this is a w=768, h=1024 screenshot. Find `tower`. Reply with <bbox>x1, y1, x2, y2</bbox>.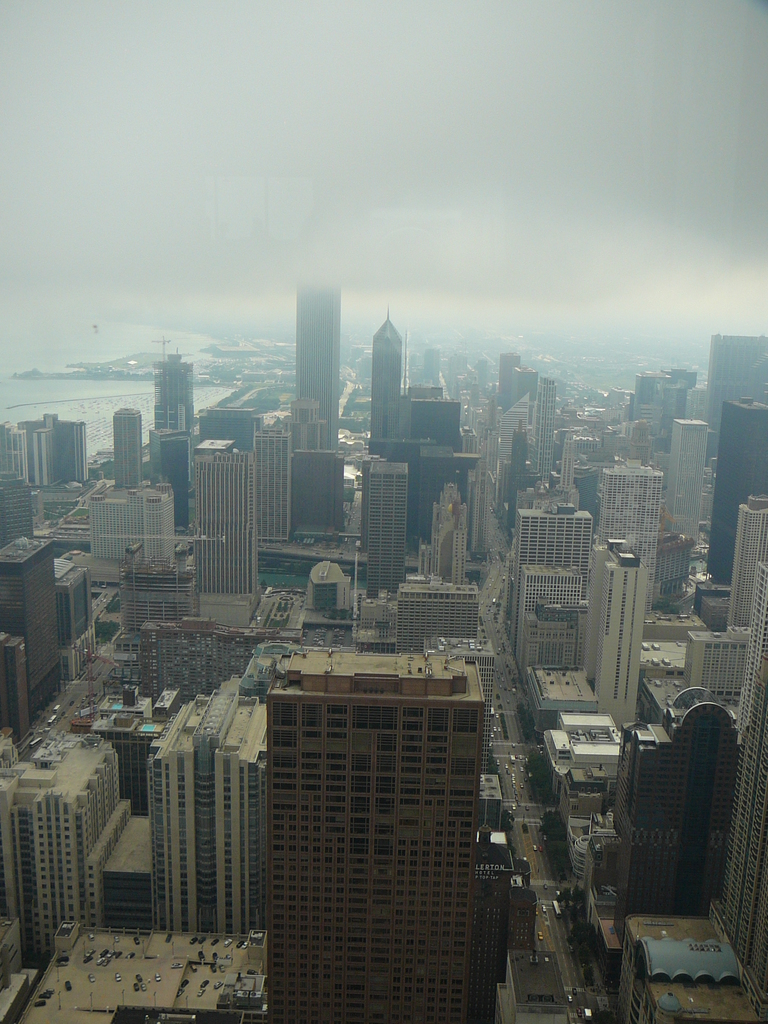
<bbox>723, 465, 767, 636</bbox>.
